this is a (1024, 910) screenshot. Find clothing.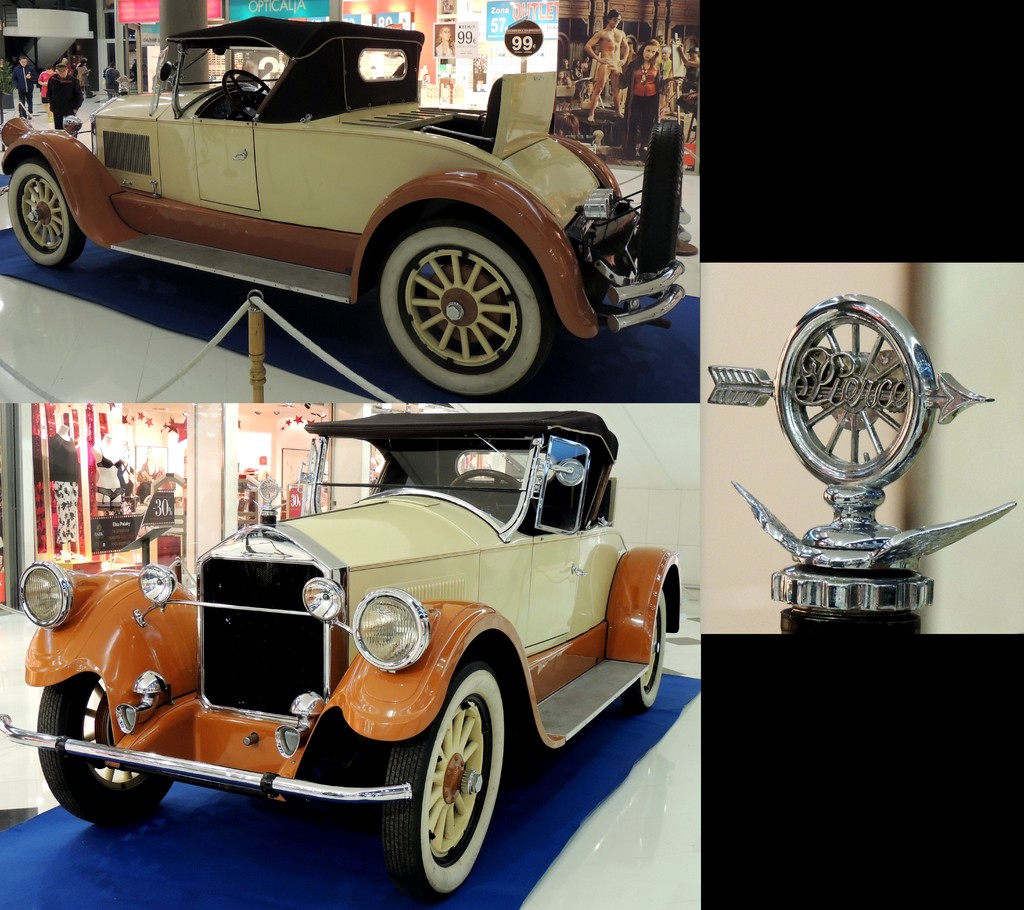
Bounding box: (x1=50, y1=433, x2=79, y2=547).
